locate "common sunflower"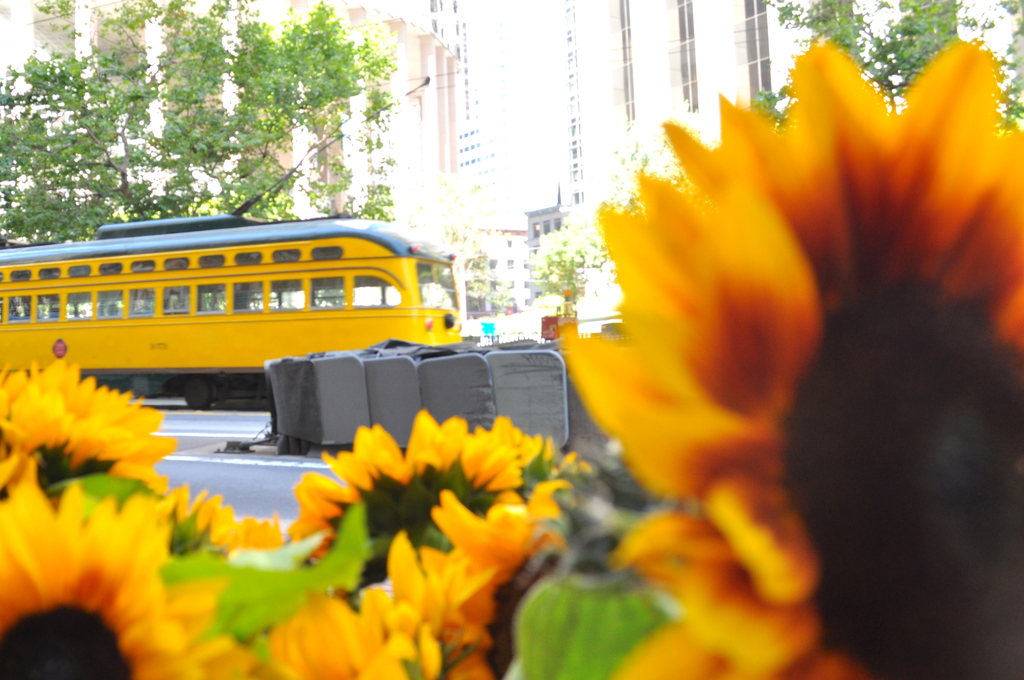
(left=1, top=357, right=177, bottom=490)
